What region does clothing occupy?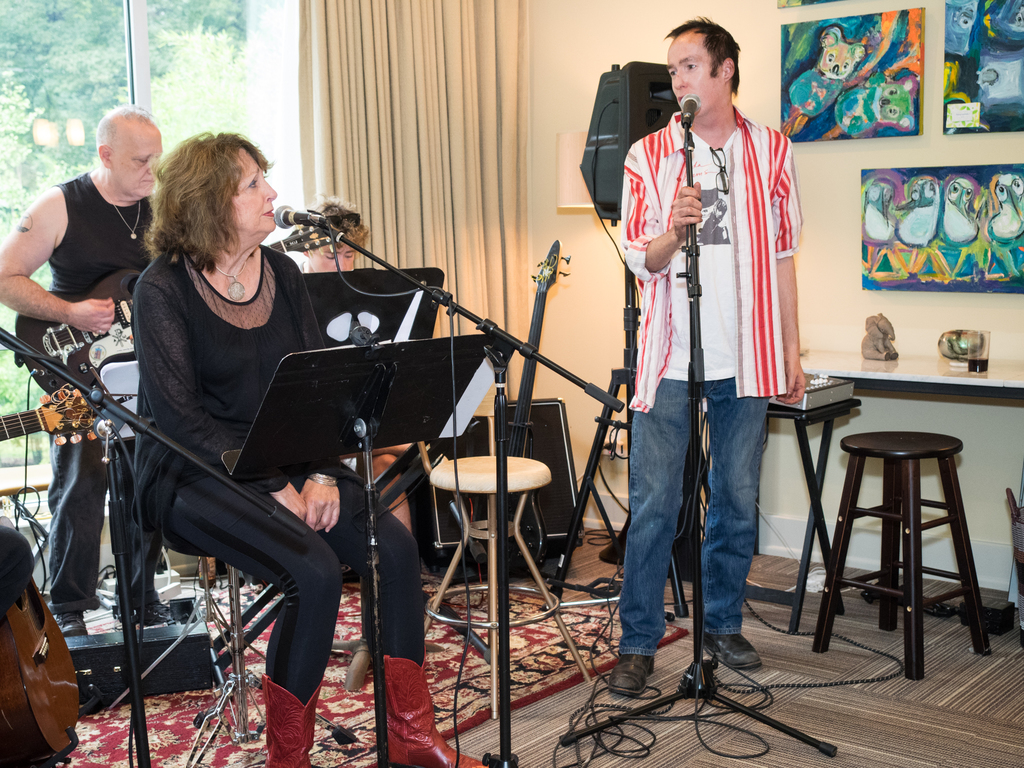
(left=274, top=270, right=424, bottom=516).
